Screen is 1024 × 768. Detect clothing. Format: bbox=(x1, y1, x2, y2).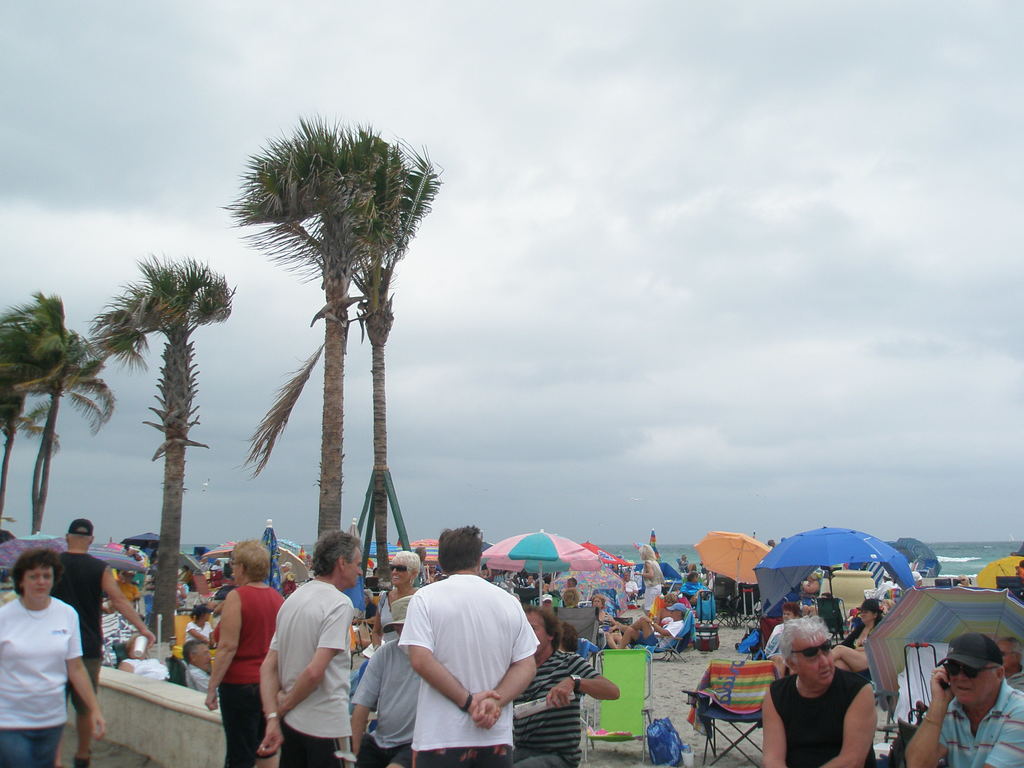
bbox=(683, 581, 703, 606).
